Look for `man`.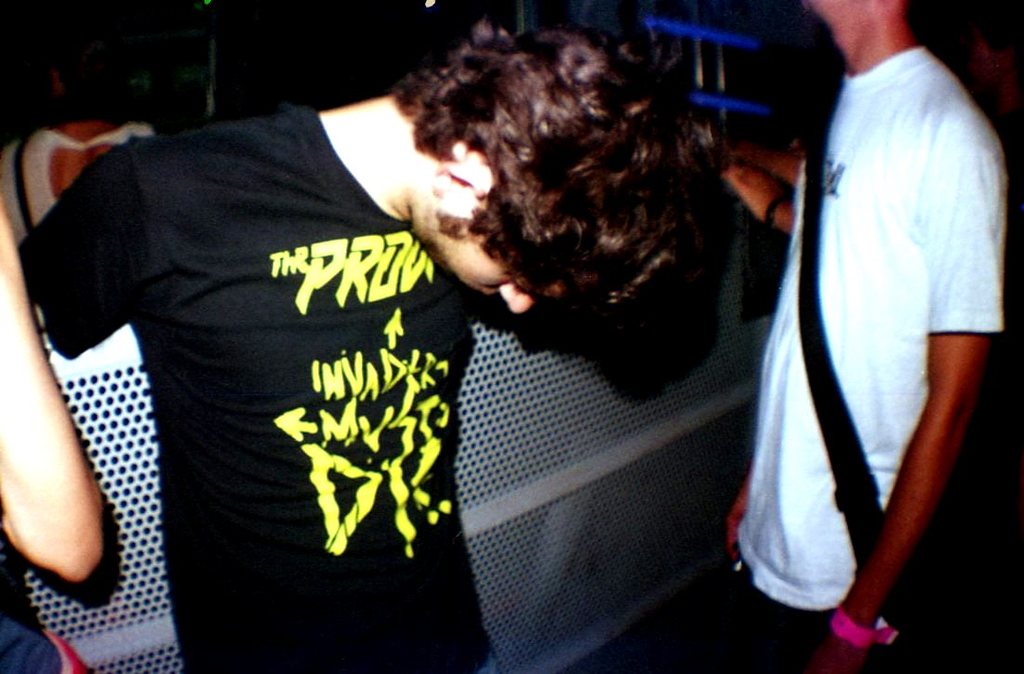
Found: 667/0/1012/655.
